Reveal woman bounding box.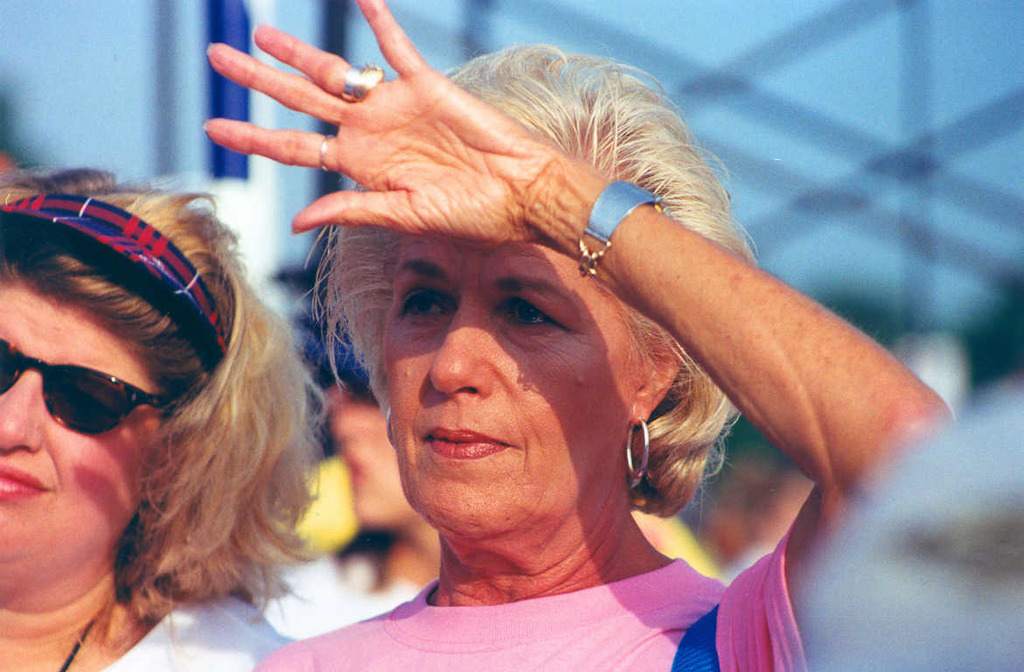
Revealed: [137, 52, 791, 671].
